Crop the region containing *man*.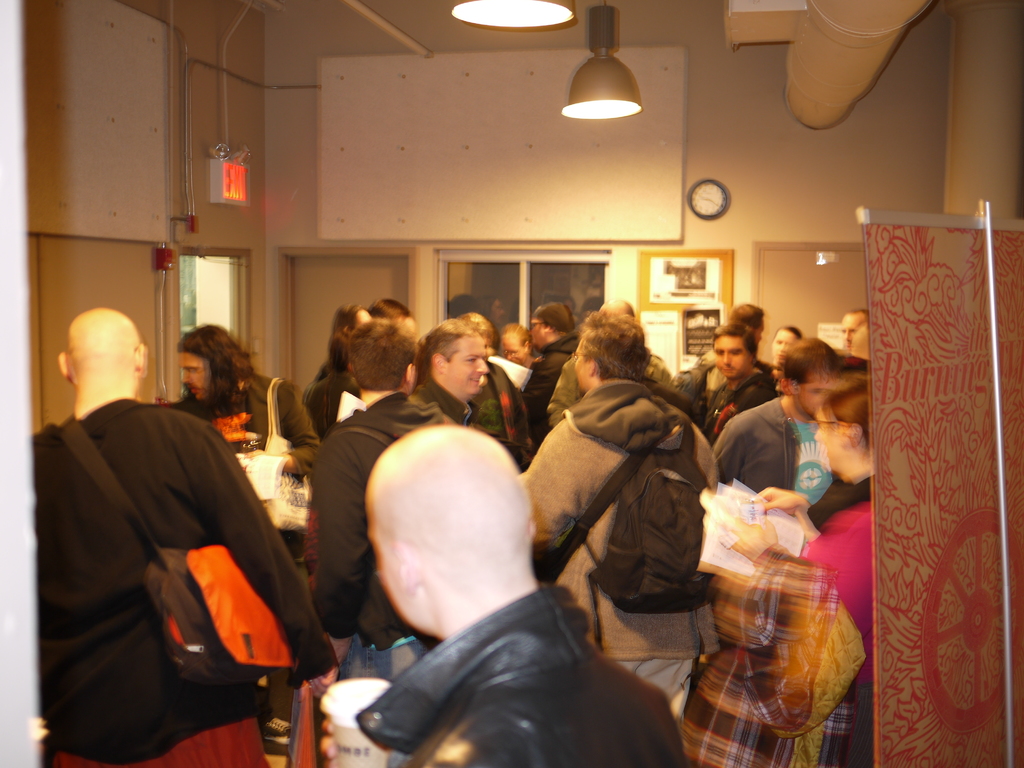
Crop region: BBox(719, 299, 760, 335).
